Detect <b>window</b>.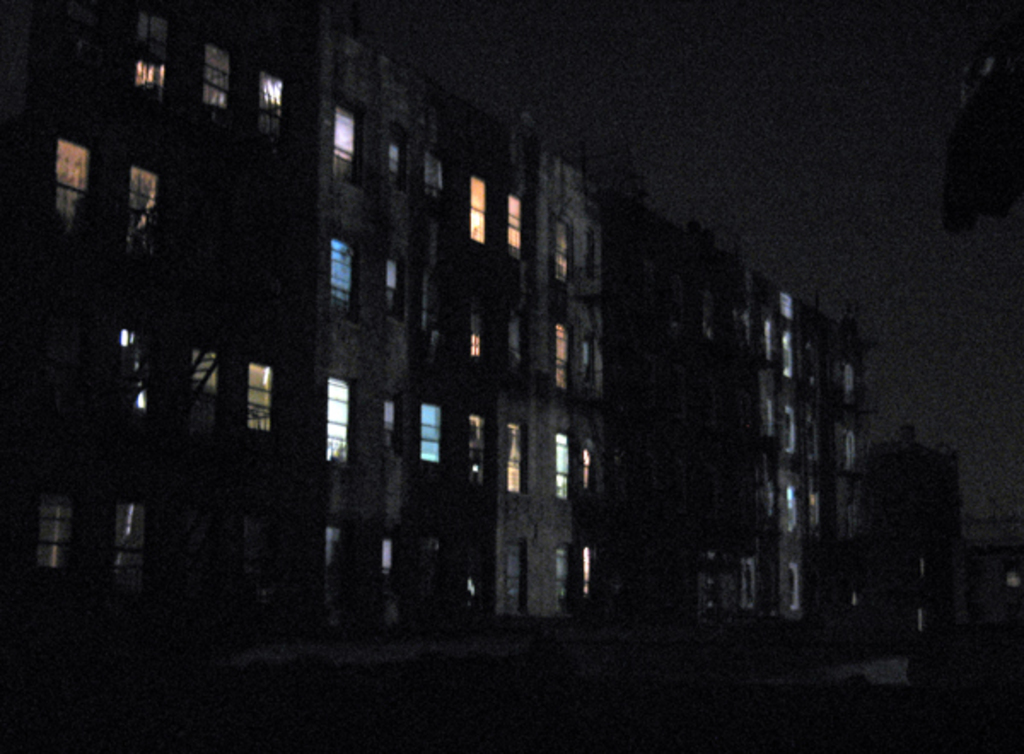
Detected at {"x1": 546, "y1": 206, "x2": 577, "y2": 288}.
